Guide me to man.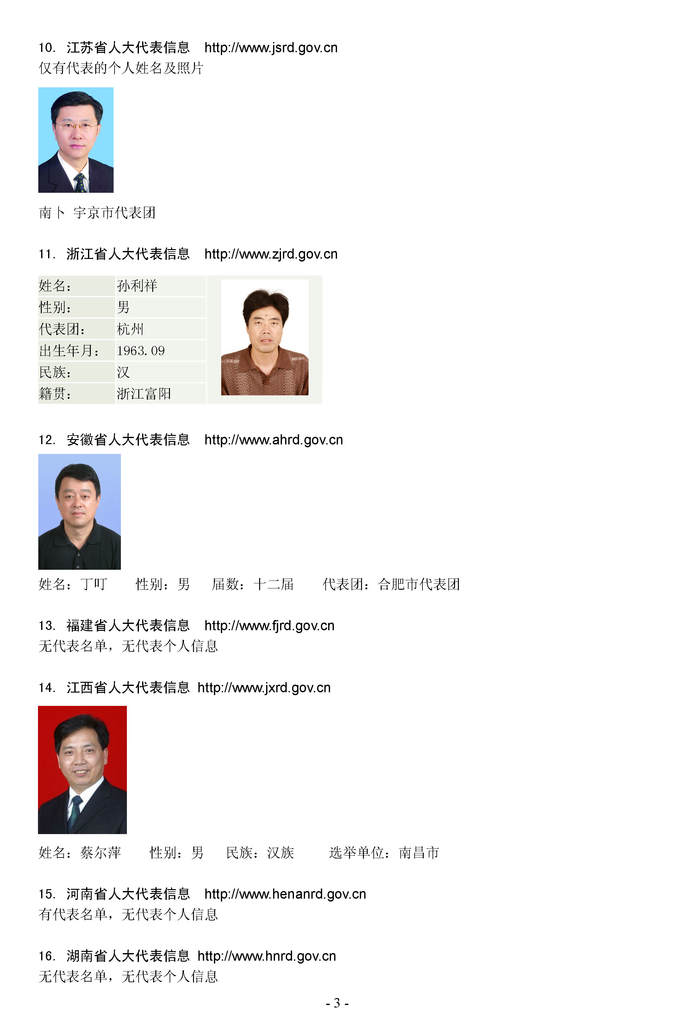
Guidance: 36:462:120:574.
